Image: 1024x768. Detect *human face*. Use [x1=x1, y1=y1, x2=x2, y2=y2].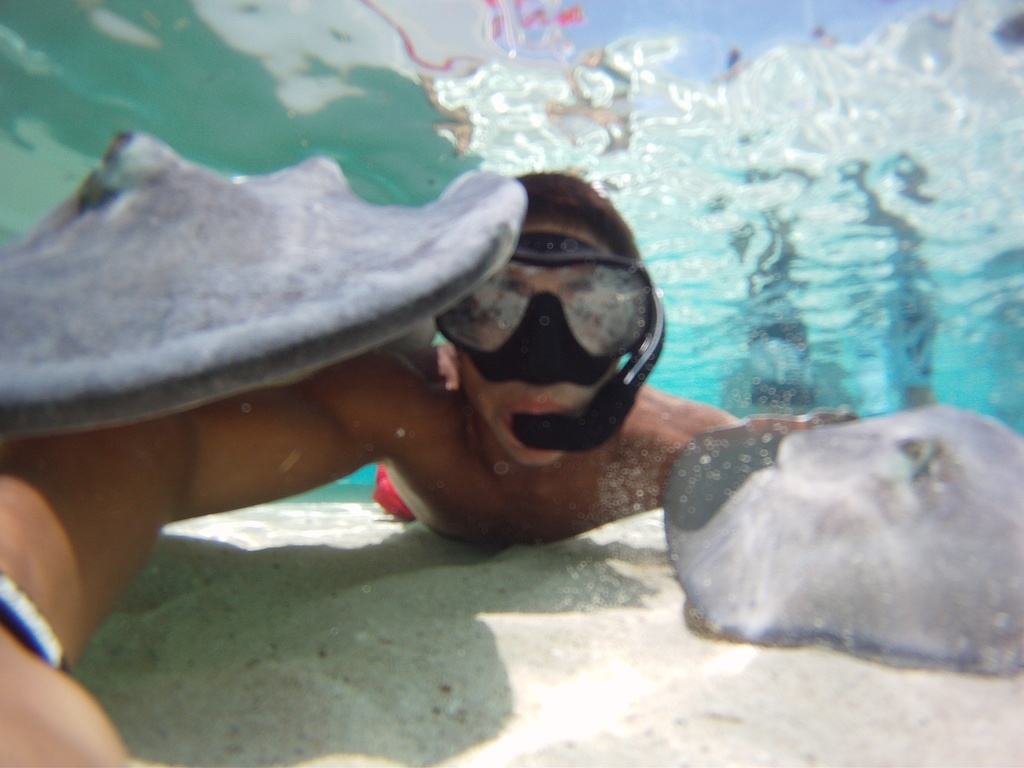
[x1=461, y1=214, x2=630, y2=467].
